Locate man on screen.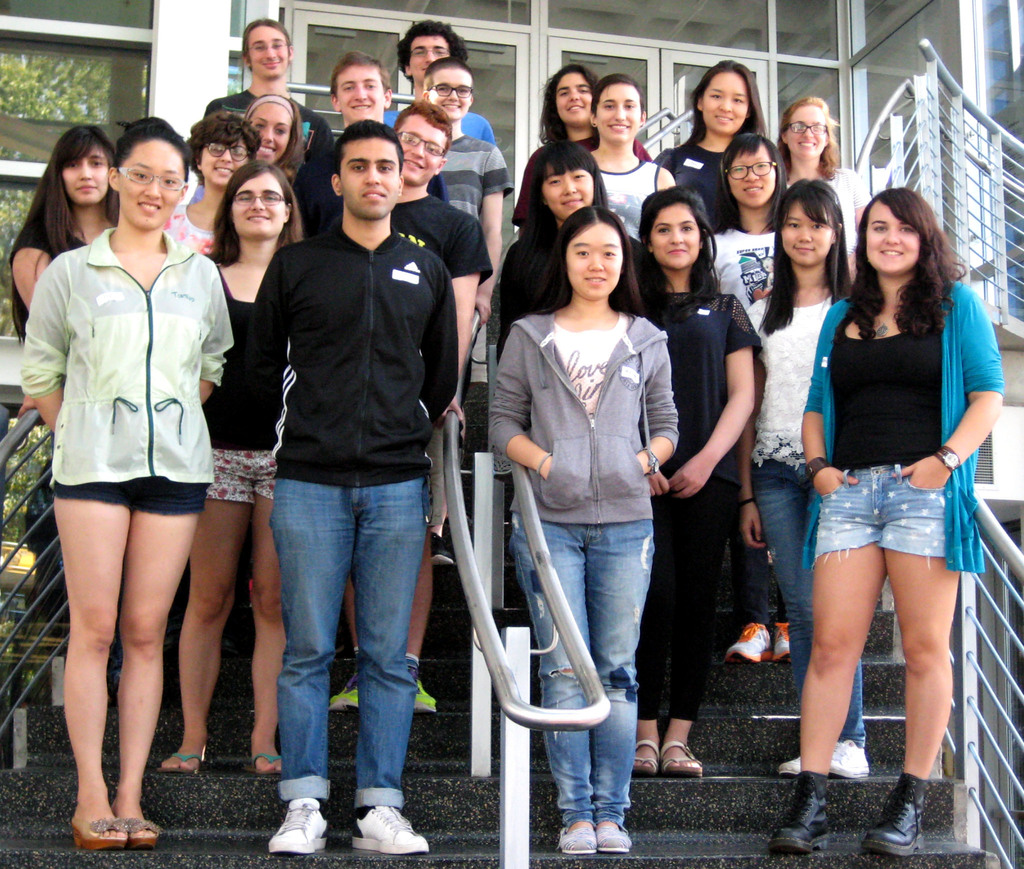
On screen at Rect(290, 49, 454, 205).
